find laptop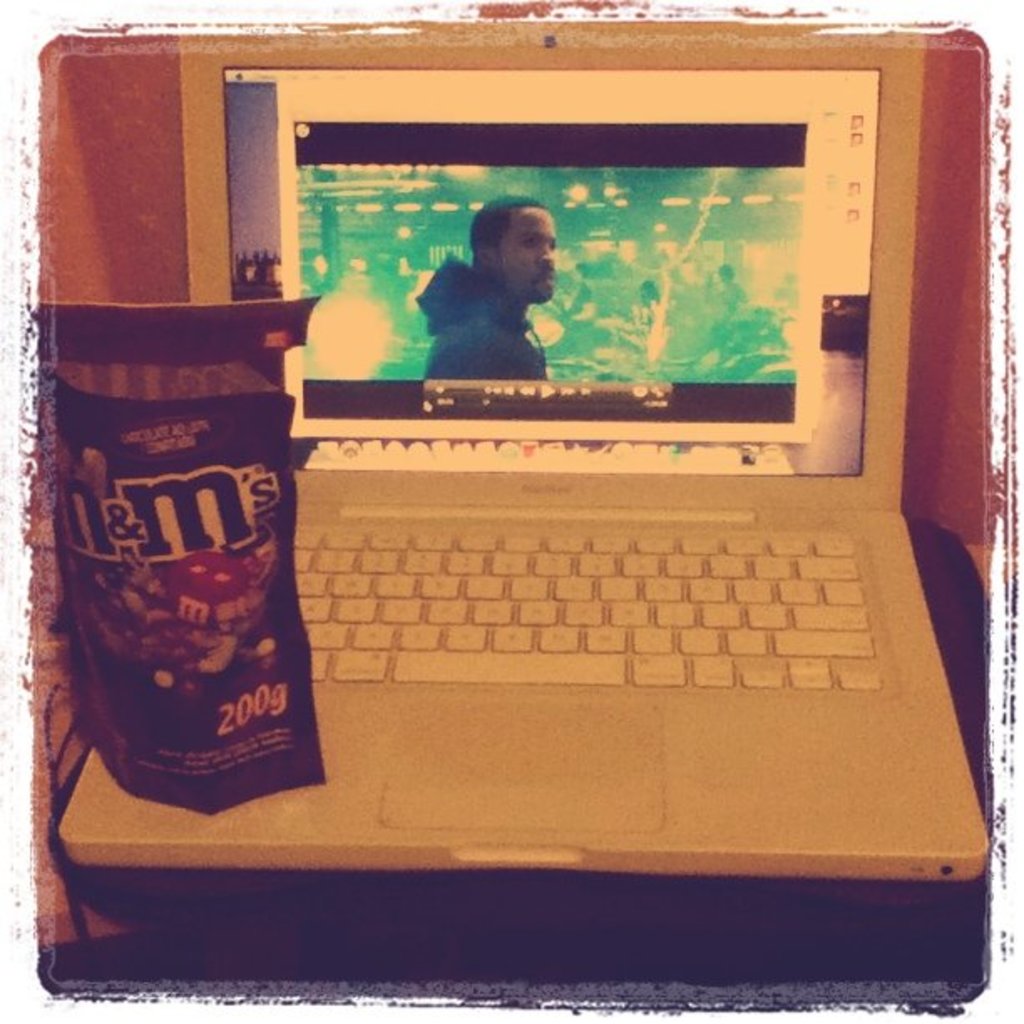
(151,2,994,967)
